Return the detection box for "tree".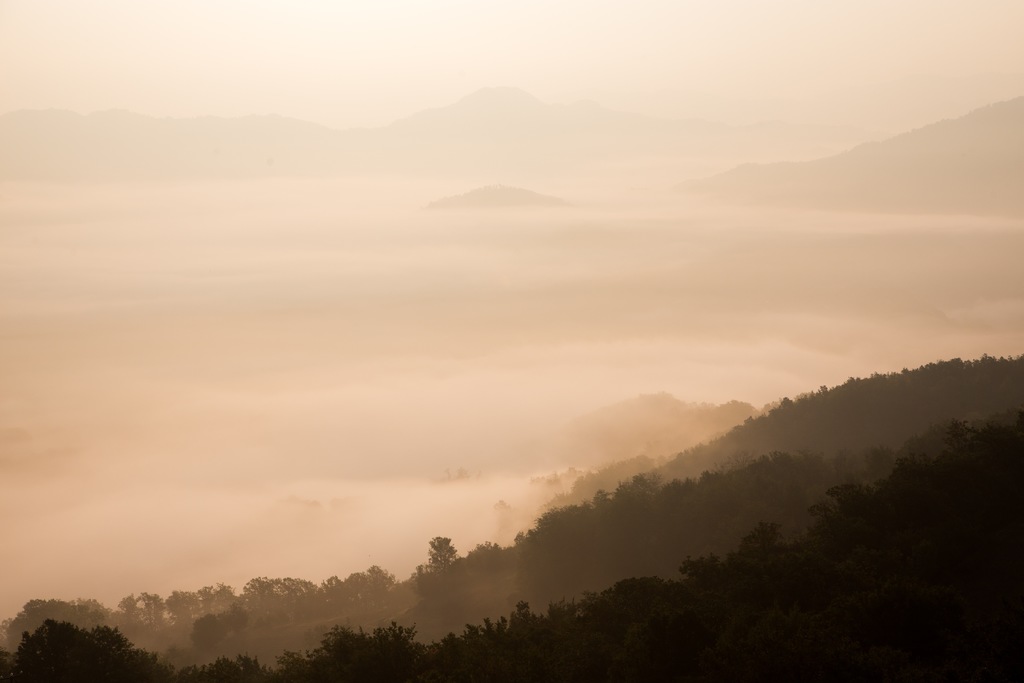
[x1=426, y1=536, x2=458, y2=581].
